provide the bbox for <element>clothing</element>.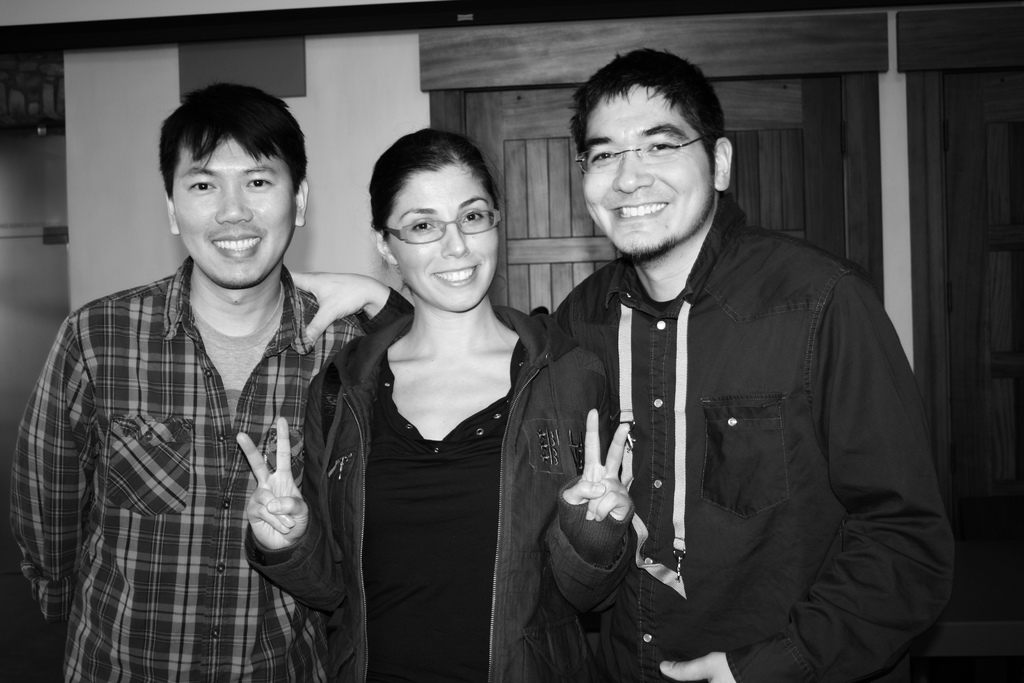
x1=4, y1=250, x2=362, y2=678.
